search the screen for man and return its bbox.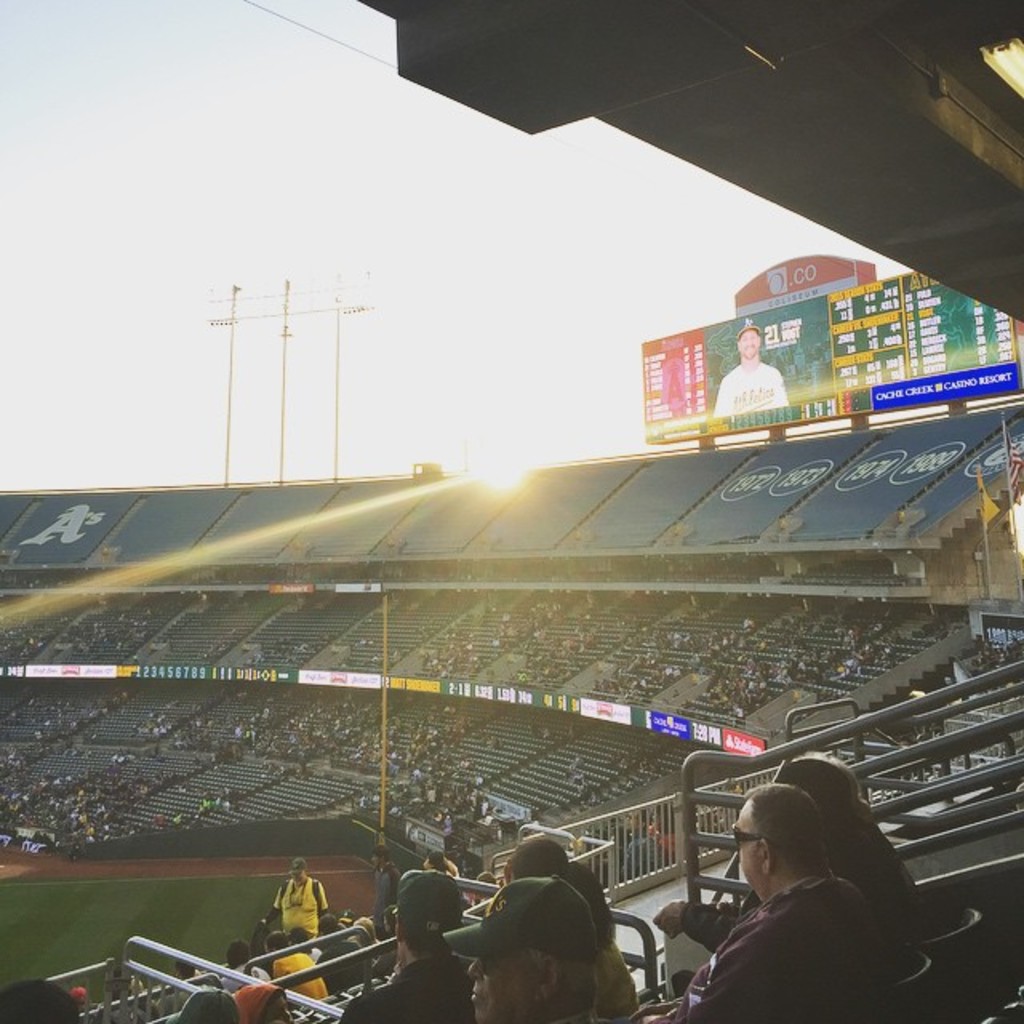
Found: detection(717, 328, 792, 418).
